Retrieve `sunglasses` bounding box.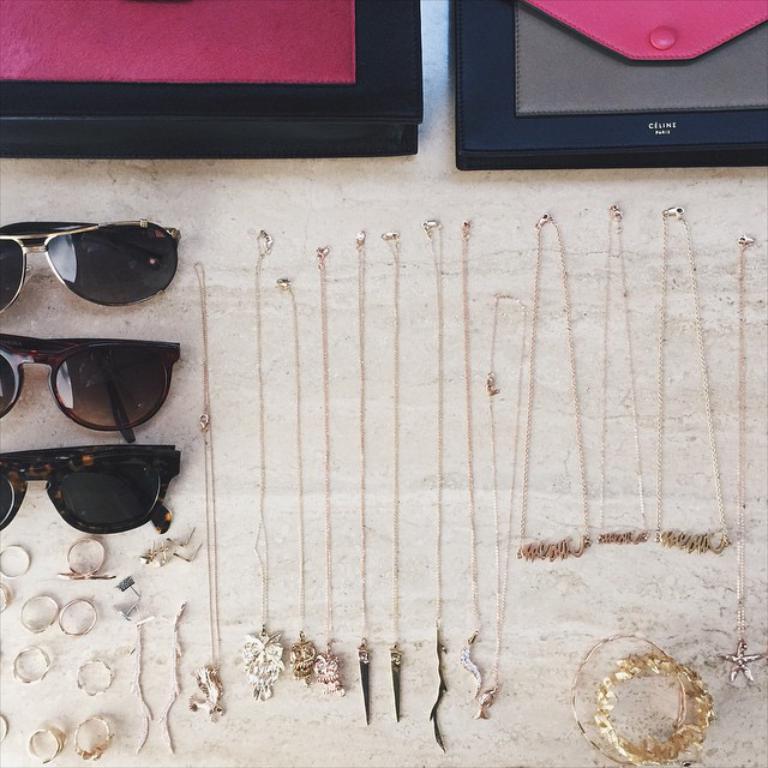
Bounding box: x1=0, y1=332, x2=178, y2=439.
